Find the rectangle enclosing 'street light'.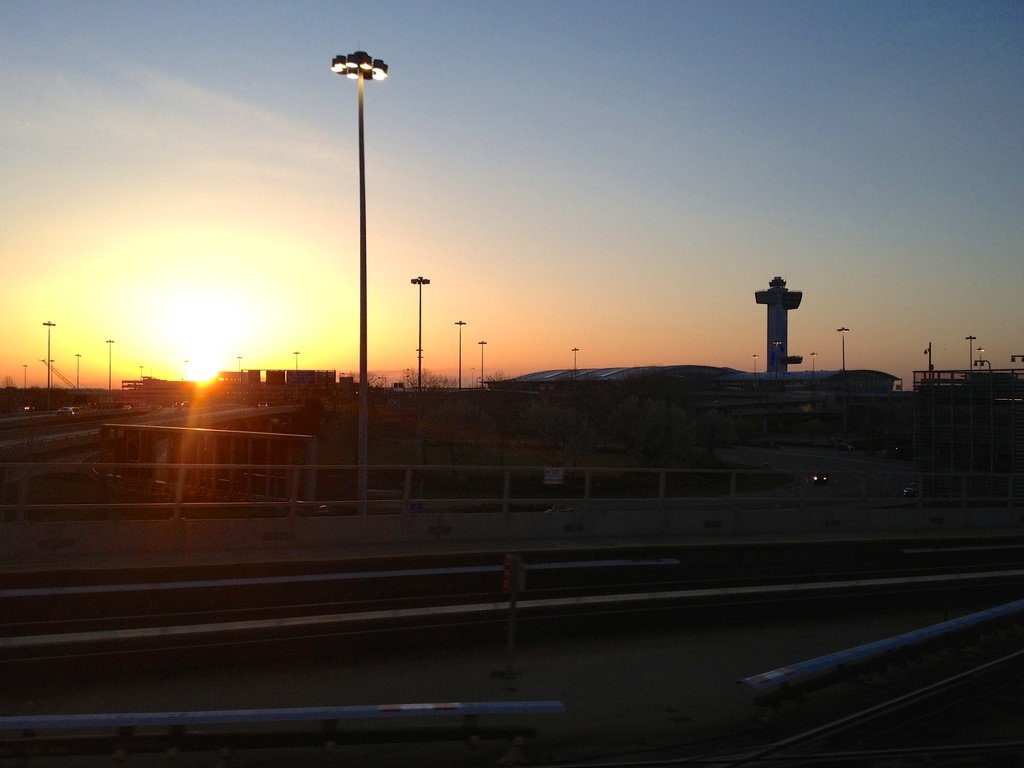
[left=467, top=365, right=473, bottom=387].
